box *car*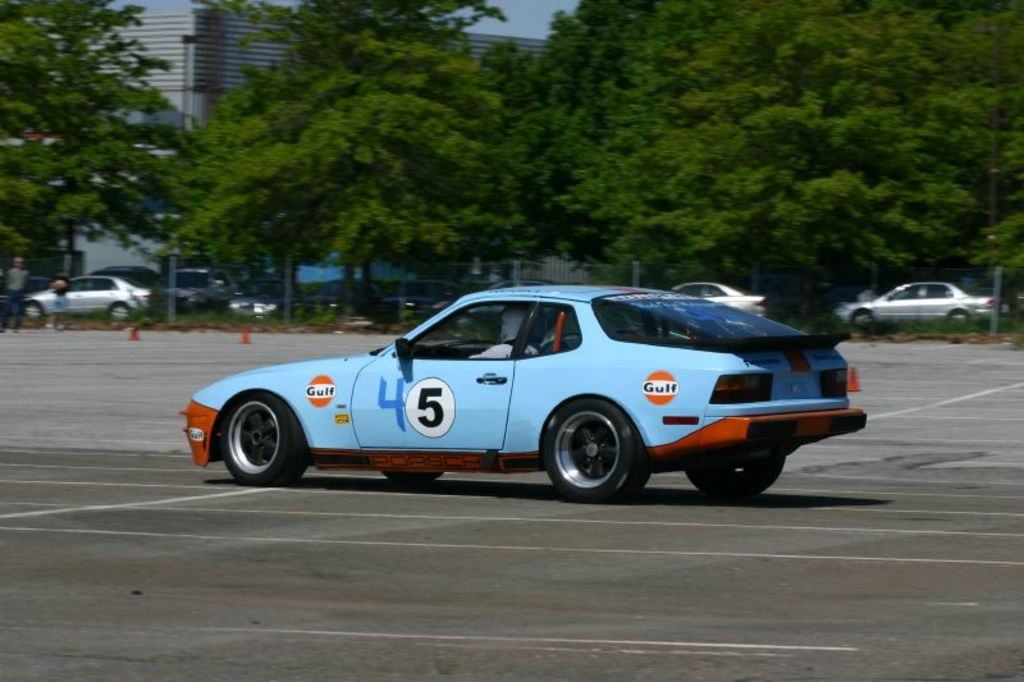
835, 278, 1005, 333
